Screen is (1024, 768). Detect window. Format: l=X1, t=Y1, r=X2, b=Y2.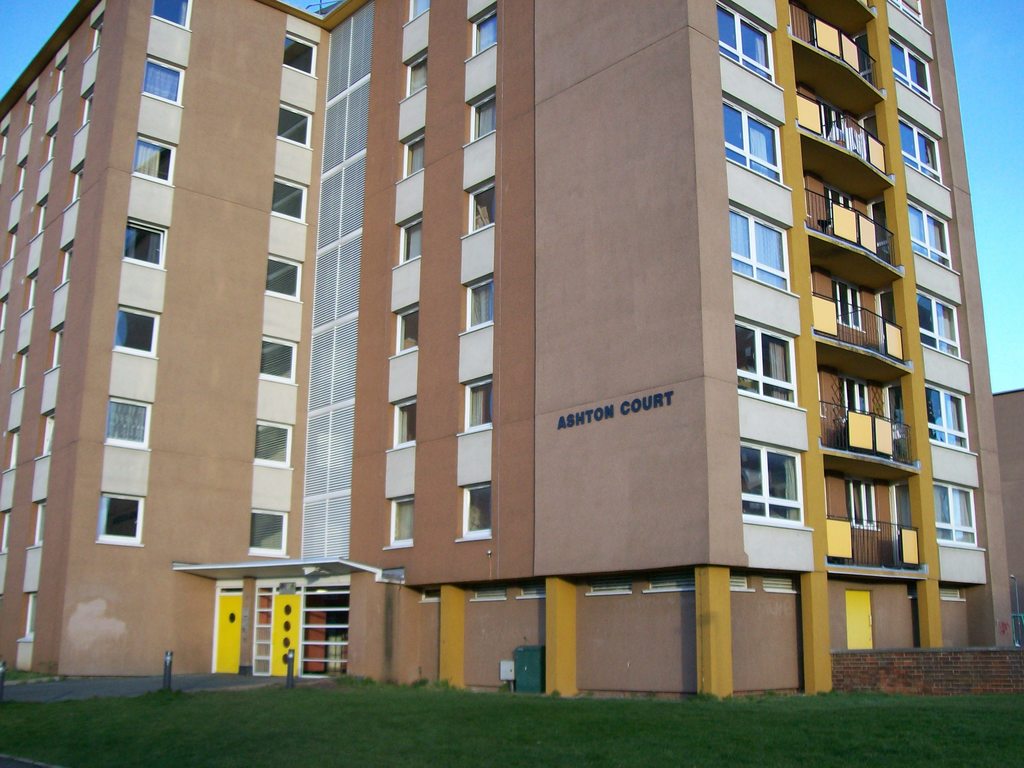
l=129, t=211, r=173, b=277.
